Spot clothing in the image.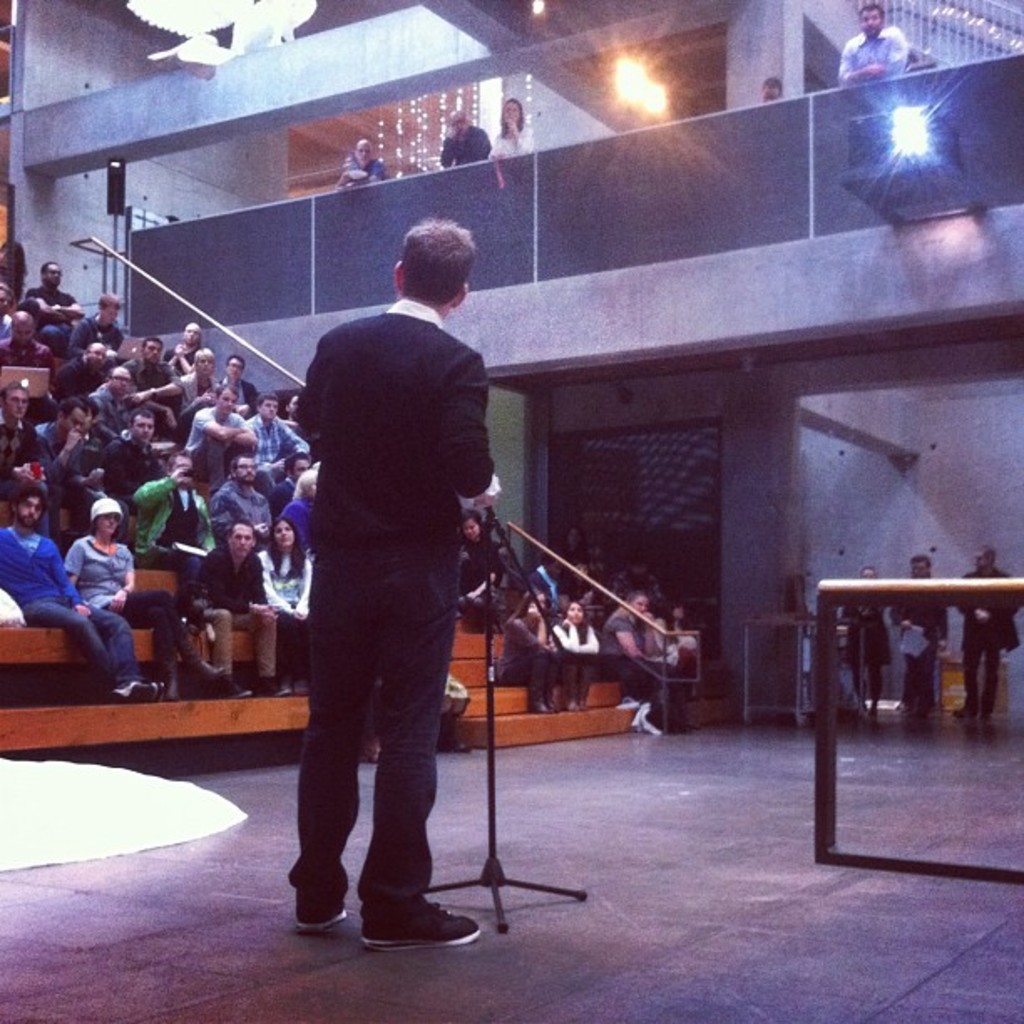
clothing found at box(888, 581, 949, 703).
